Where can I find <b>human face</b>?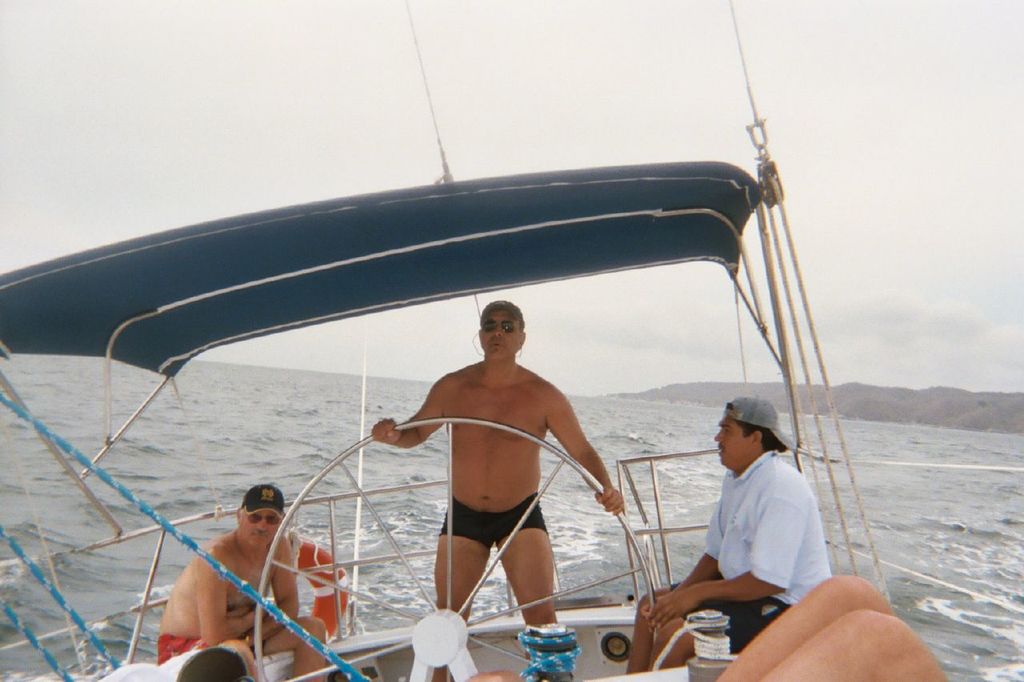
You can find it at bbox(480, 308, 521, 366).
